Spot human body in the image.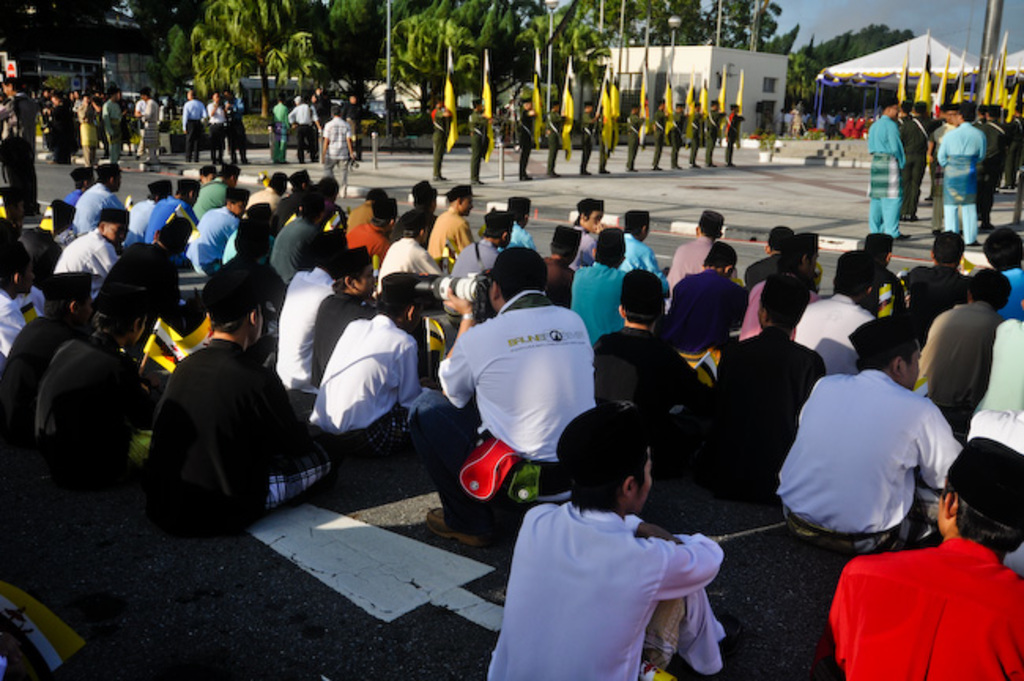
human body found at 189:183:238:279.
